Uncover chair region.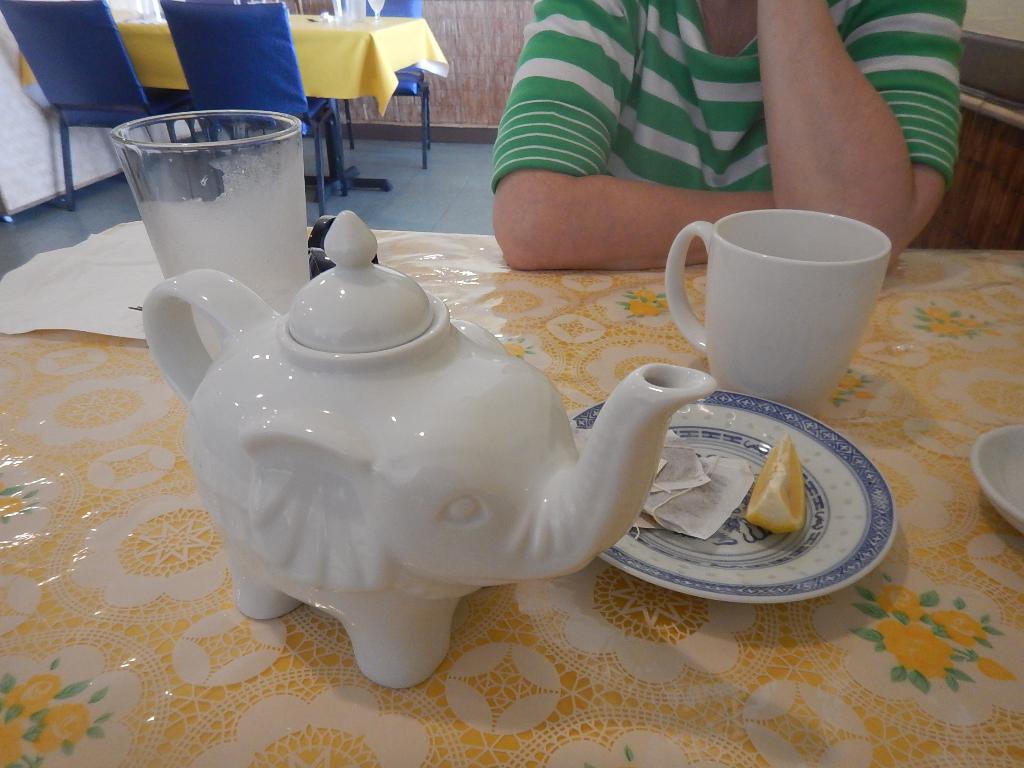
Uncovered: [156, 0, 358, 223].
